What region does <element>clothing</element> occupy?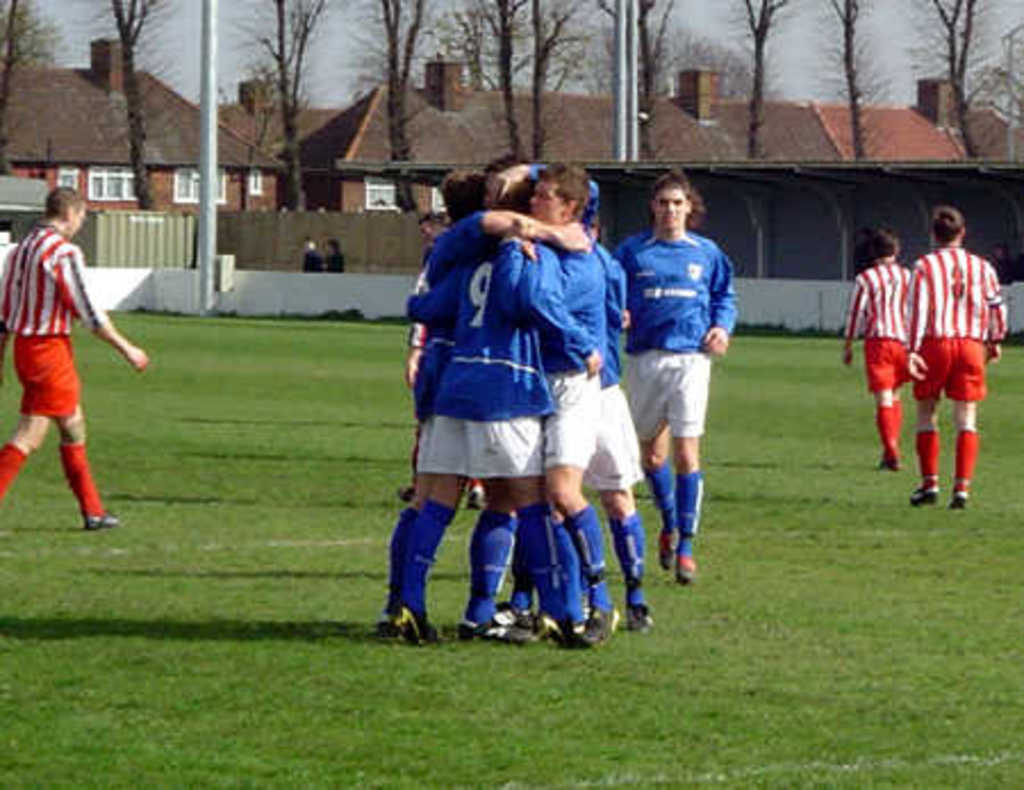
crop(840, 257, 910, 437).
